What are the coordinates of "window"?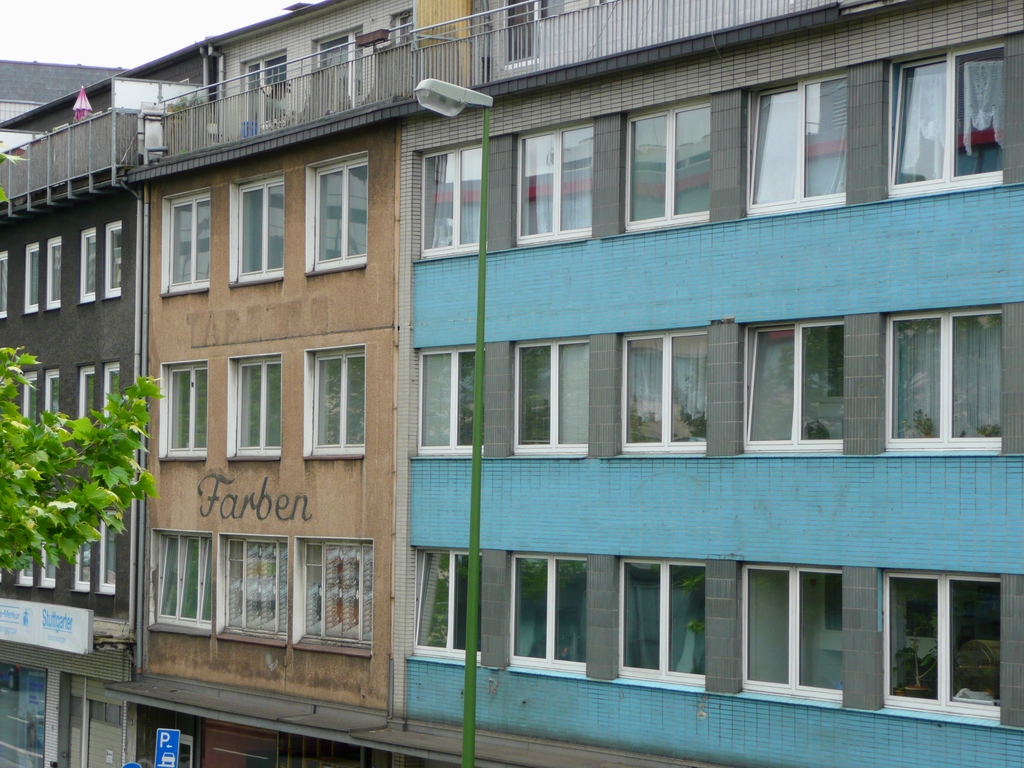
(225, 529, 298, 635).
